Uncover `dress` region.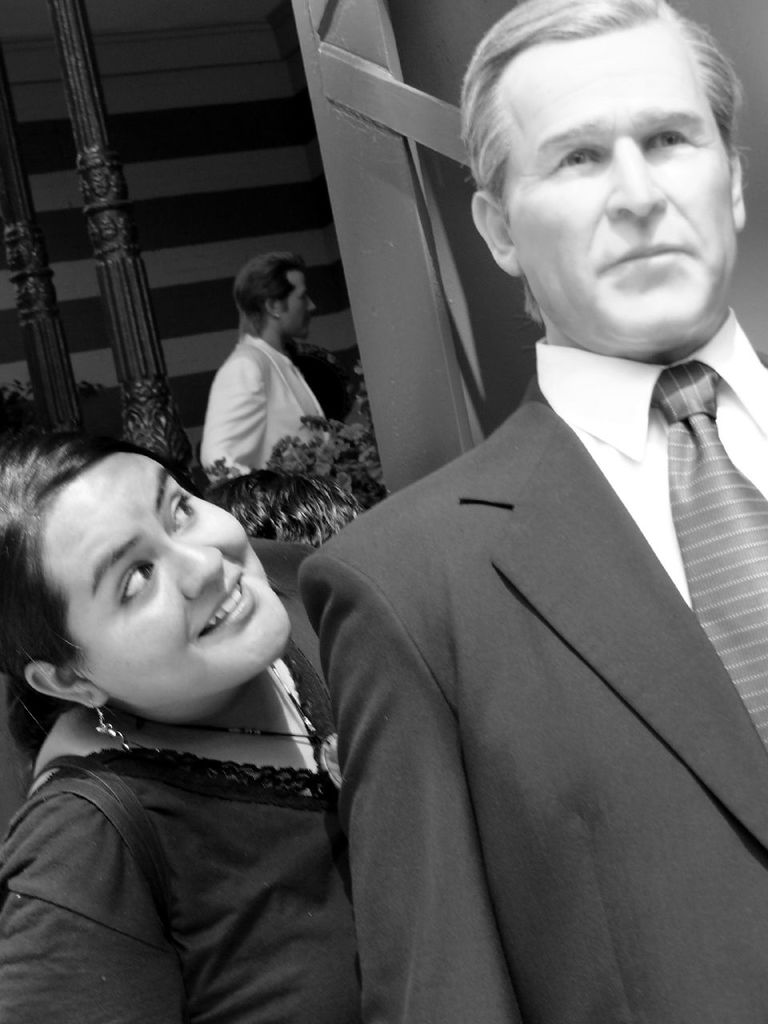
Uncovered: (0,546,366,1023).
